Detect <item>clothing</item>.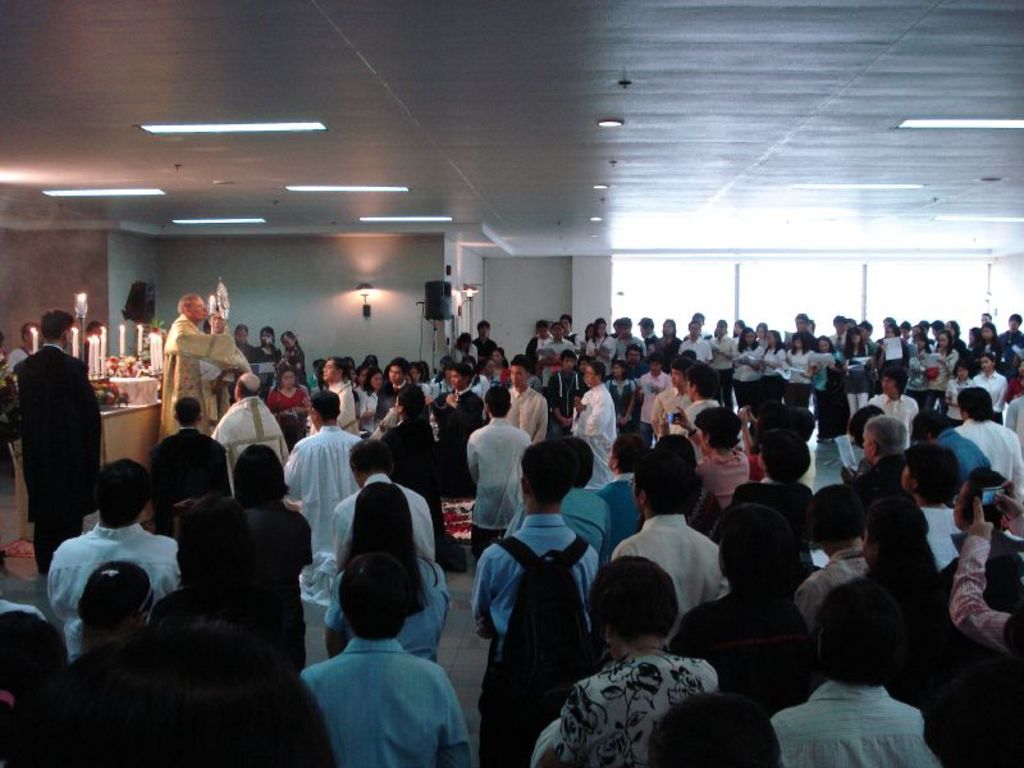
Detected at 161/311/253/443.
